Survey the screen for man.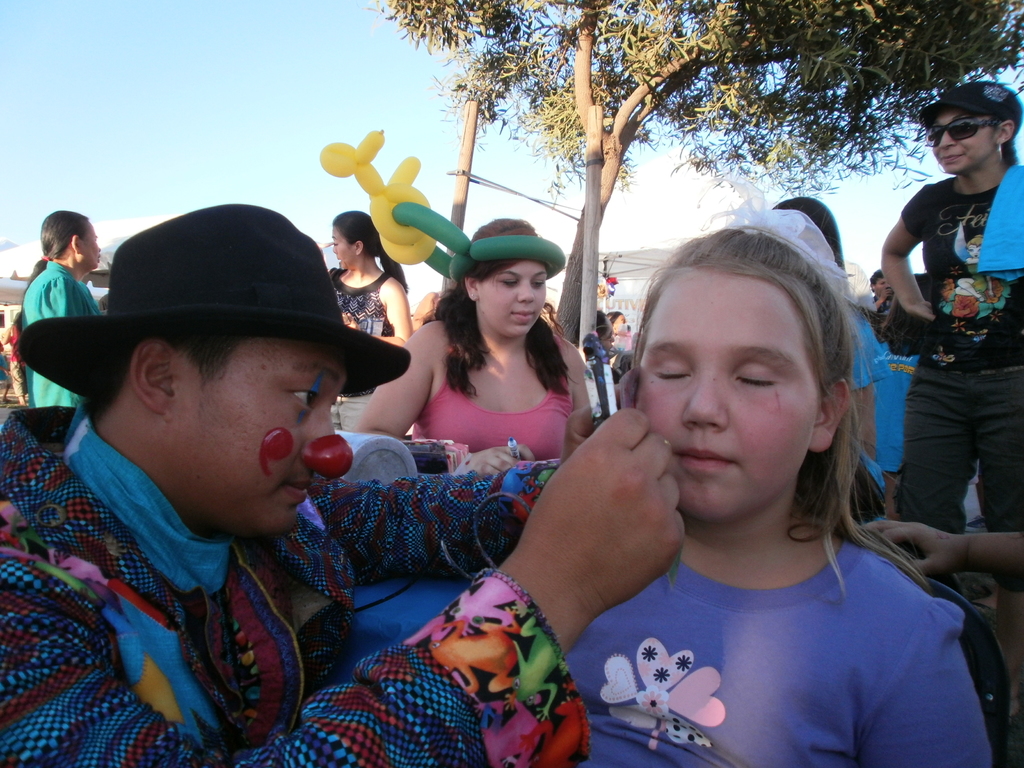
Survey found: [857,269,895,320].
